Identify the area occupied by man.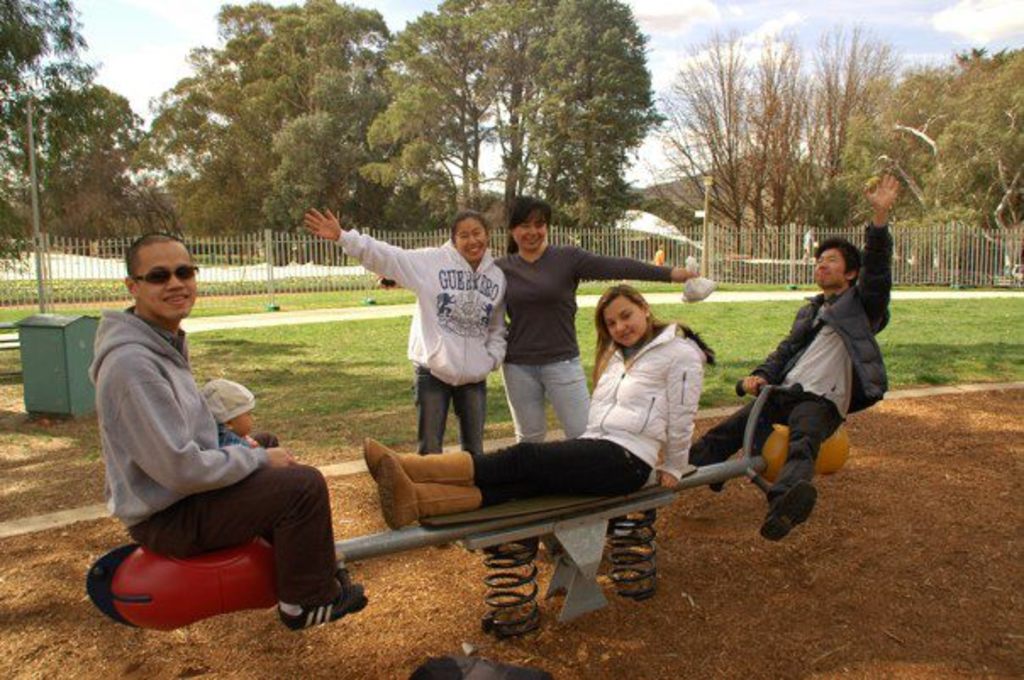
Area: pyautogui.locateOnScreen(85, 246, 331, 644).
